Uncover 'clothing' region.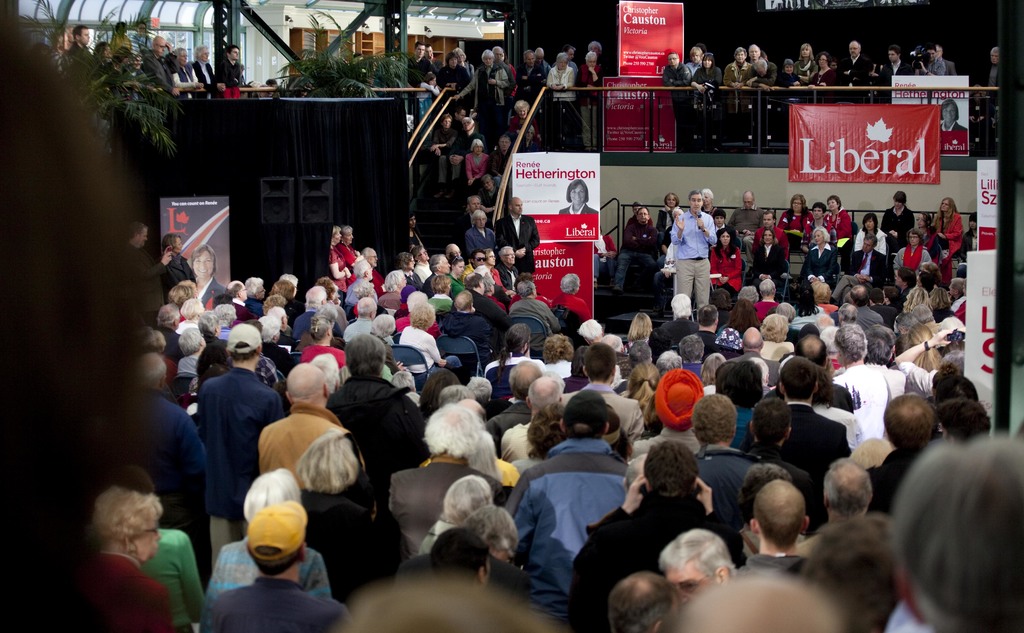
Uncovered: 289,305,316,363.
